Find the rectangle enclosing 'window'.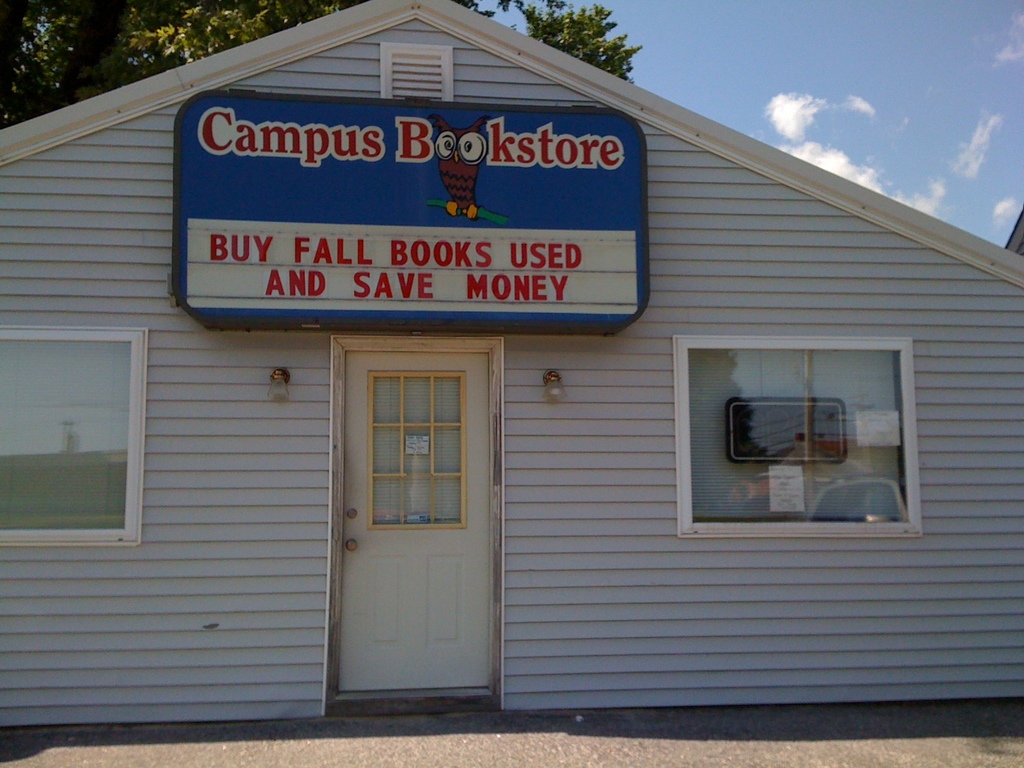
crop(695, 328, 915, 530).
